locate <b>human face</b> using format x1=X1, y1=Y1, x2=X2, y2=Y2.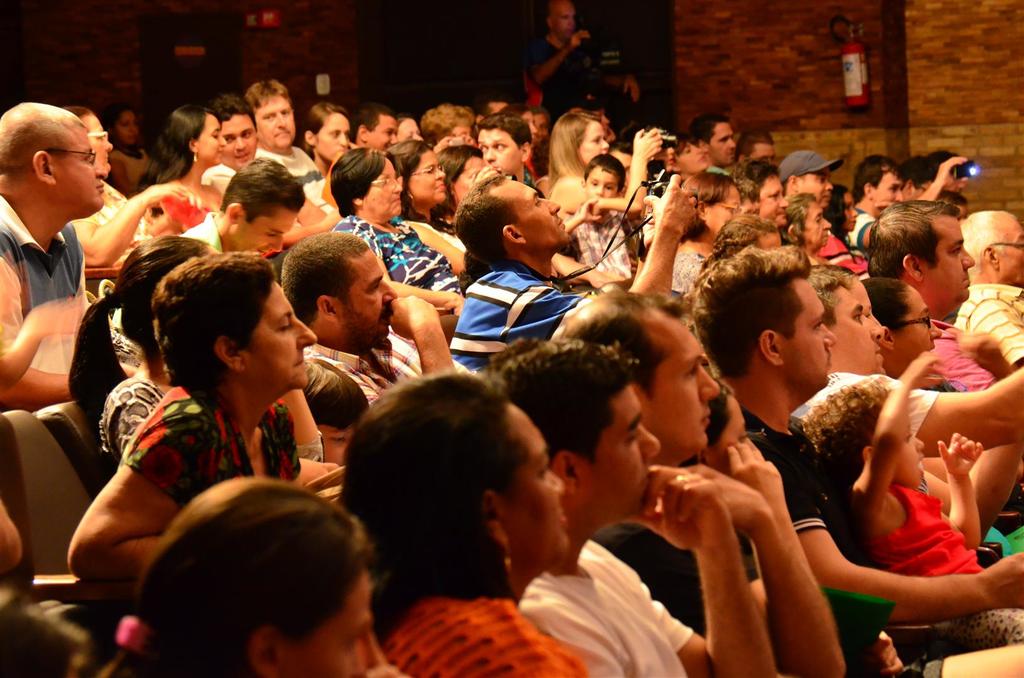
x1=198, y1=118, x2=226, y2=164.
